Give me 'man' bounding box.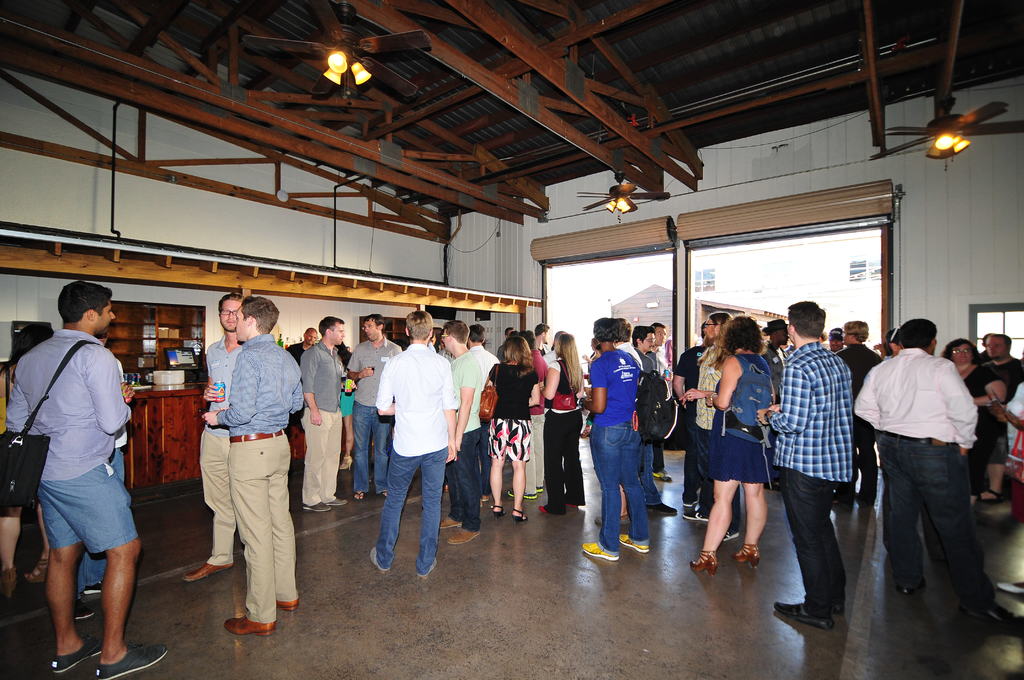
x1=630 y1=321 x2=678 y2=515.
